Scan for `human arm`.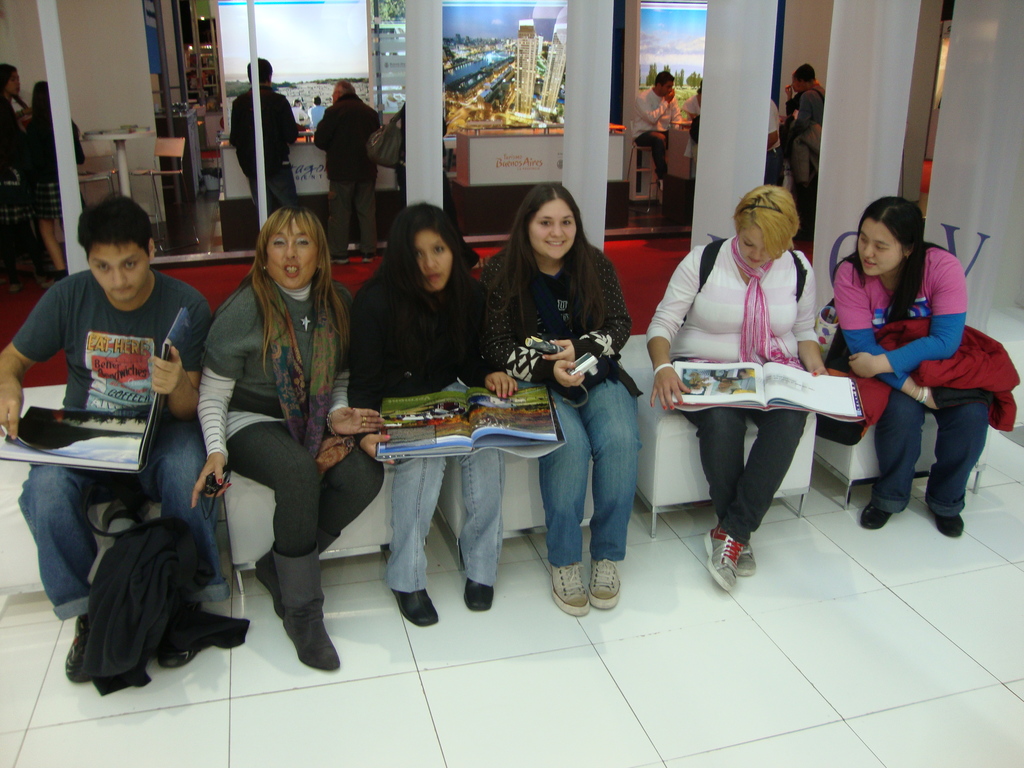
Scan result: box(314, 104, 335, 153).
